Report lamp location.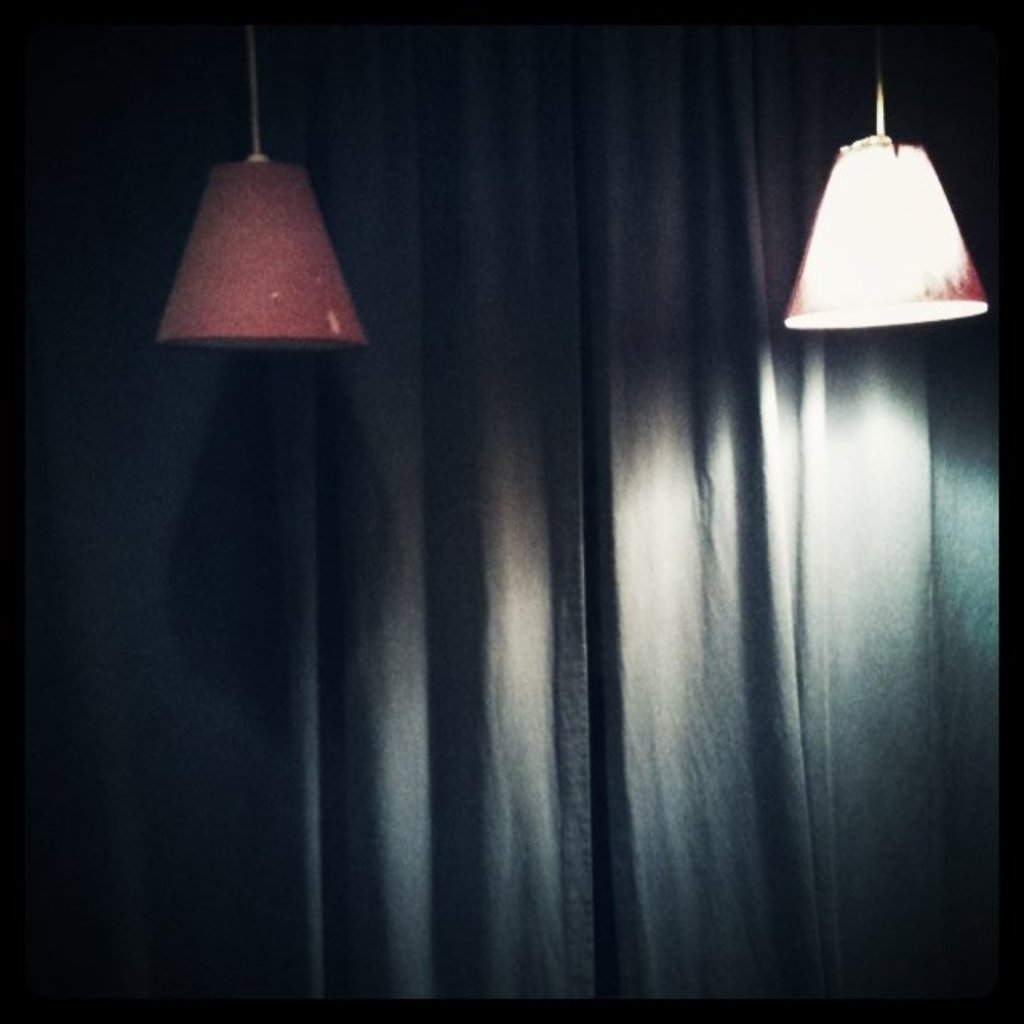
Report: <region>152, 0, 371, 361</region>.
